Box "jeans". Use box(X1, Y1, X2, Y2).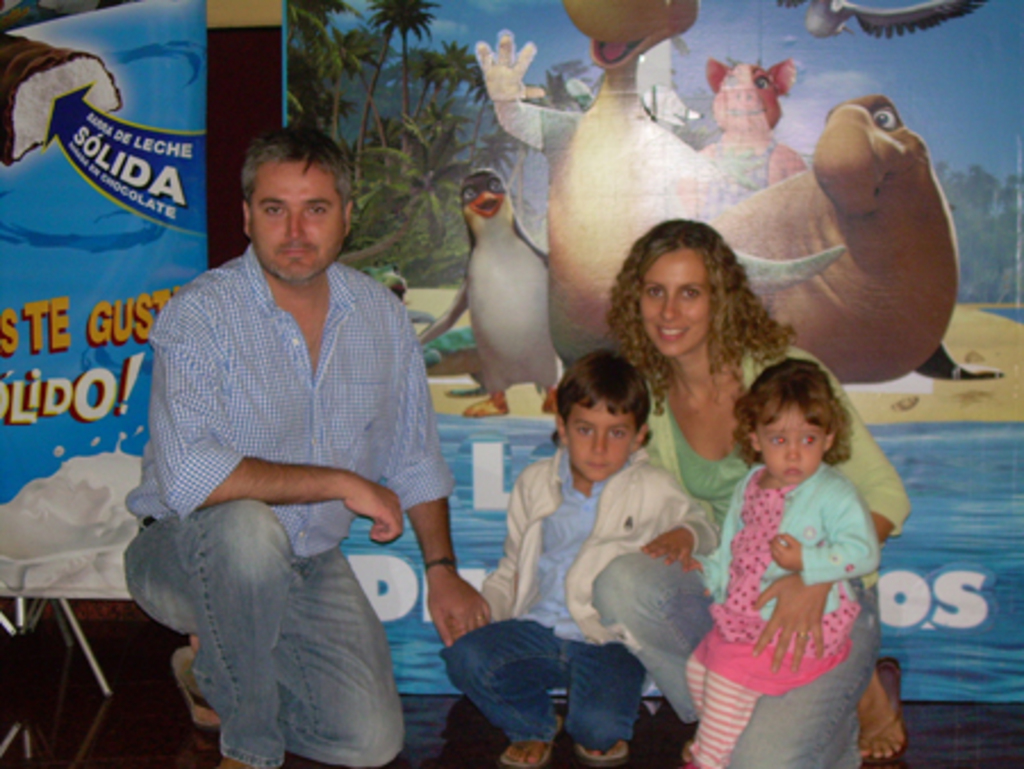
box(127, 498, 426, 768).
